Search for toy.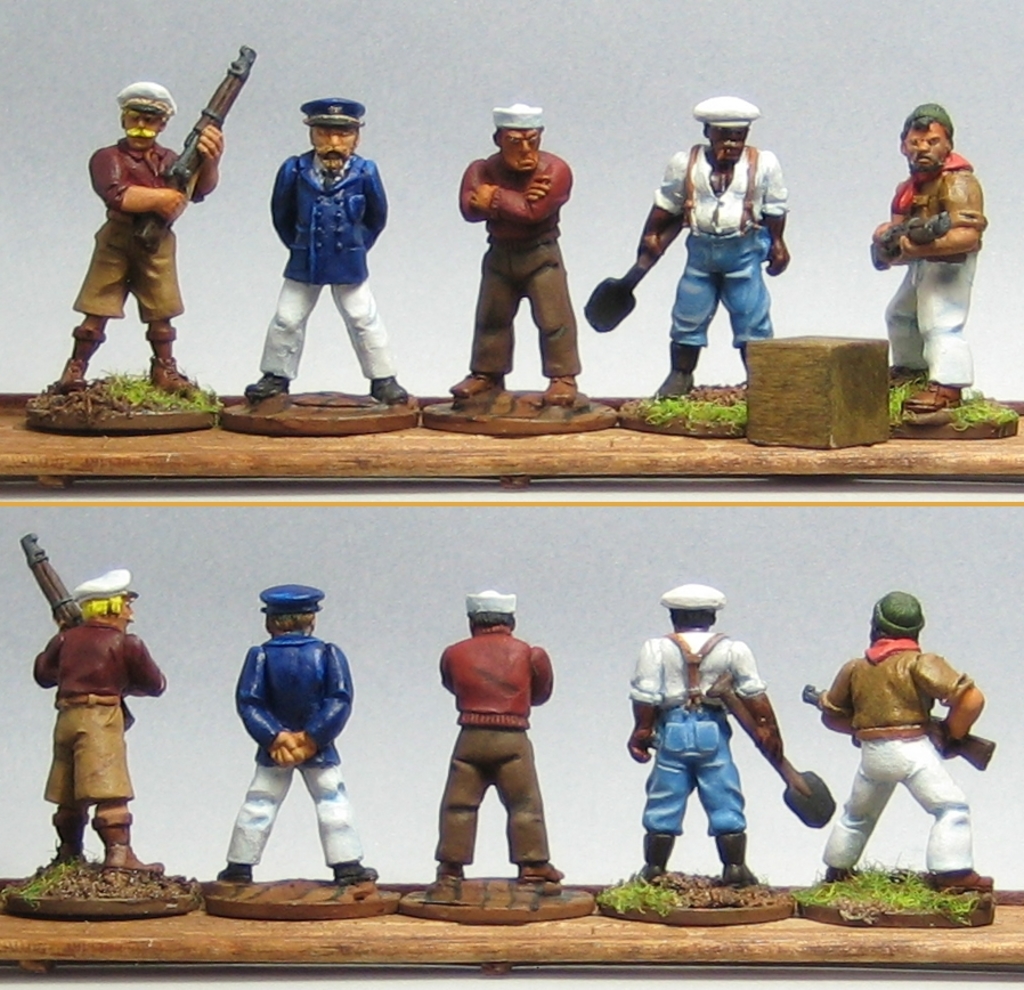
Found at 24,522,176,867.
